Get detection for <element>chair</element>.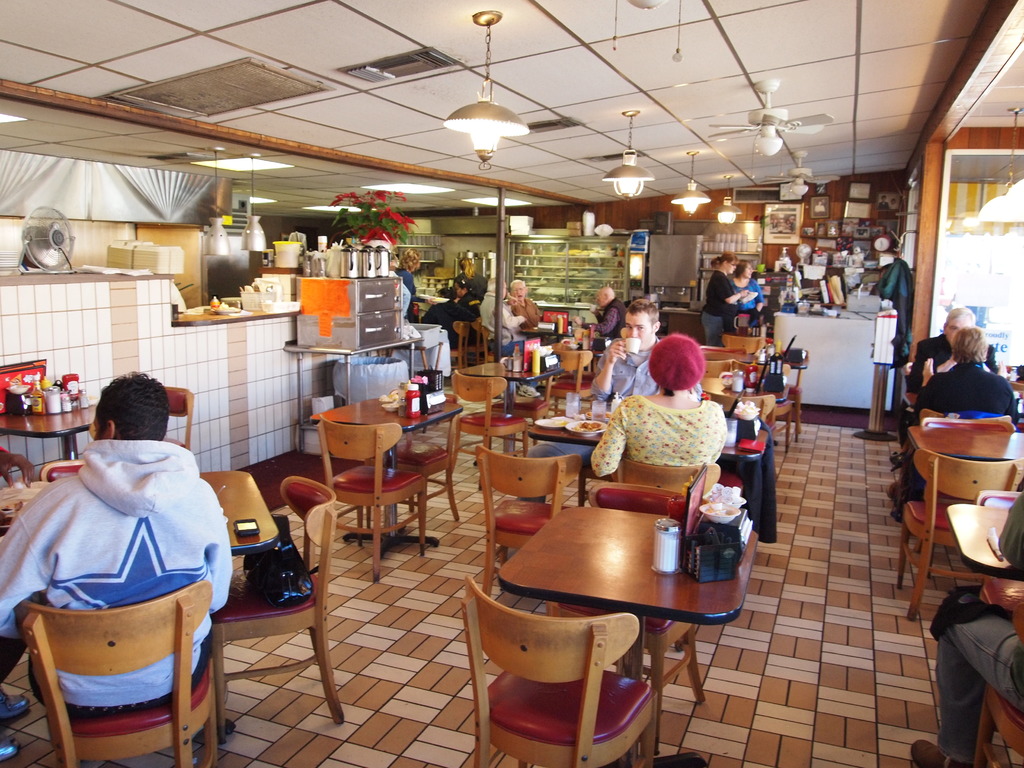
Detection: crop(702, 345, 743, 365).
